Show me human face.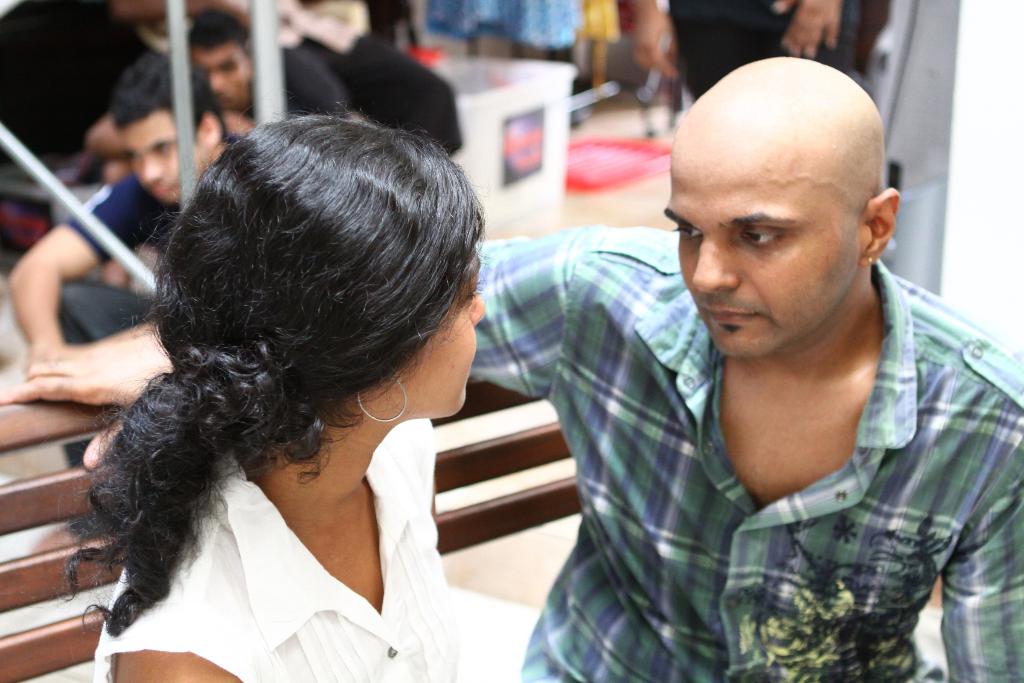
human face is here: 188/41/254/113.
